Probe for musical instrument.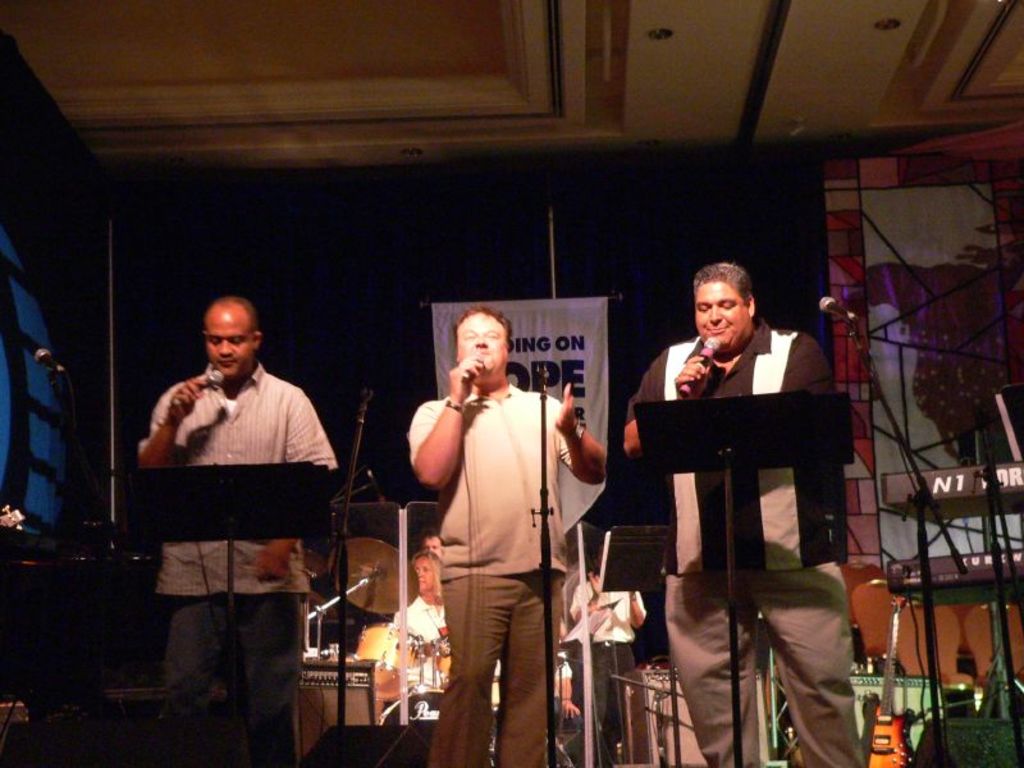
Probe result: rect(884, 535, 1023, 618).
